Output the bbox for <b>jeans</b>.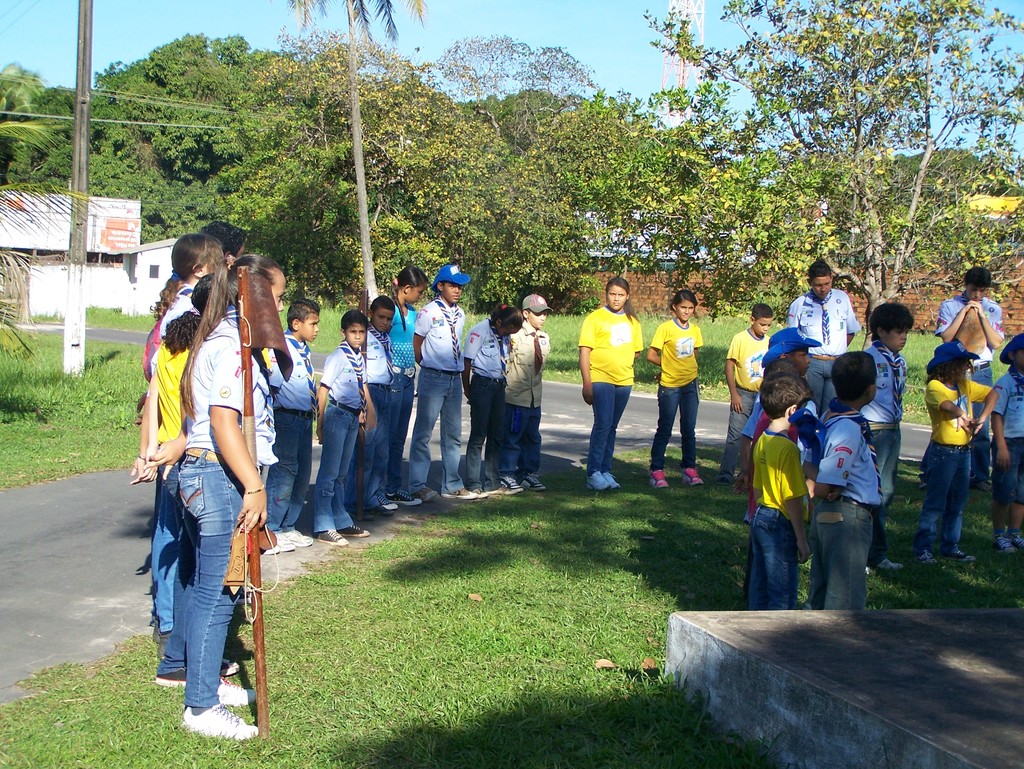
<region>273, 411, 316, 527</region>.
